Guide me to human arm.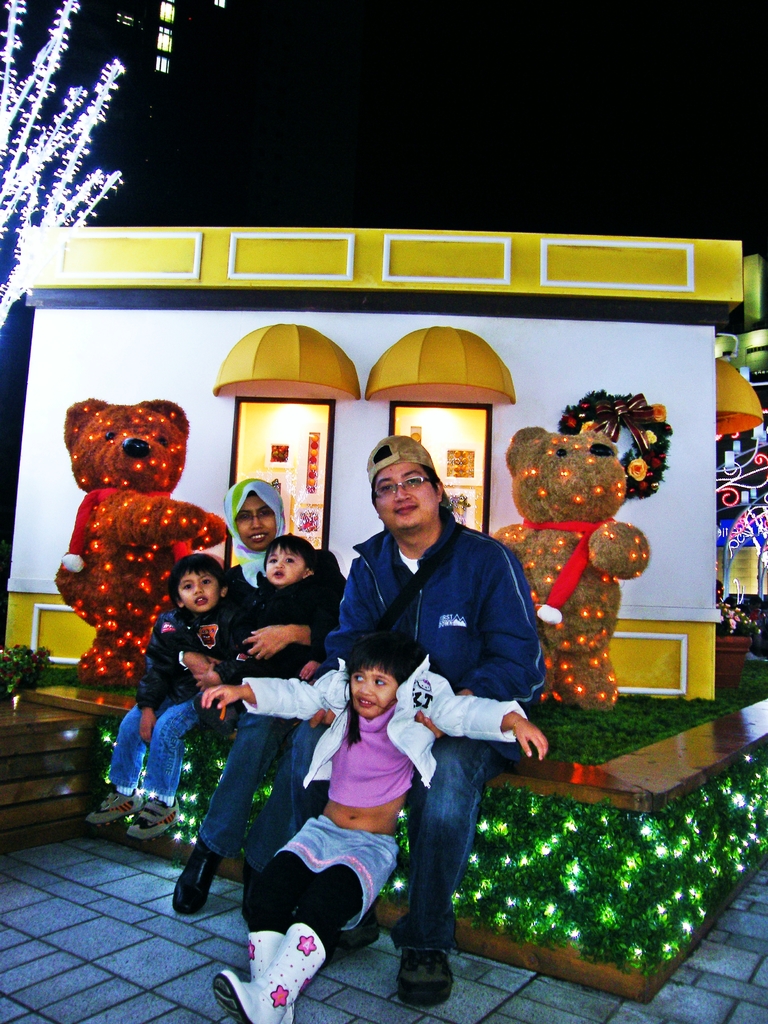
Guidance: [128, 664, 163, 739].
